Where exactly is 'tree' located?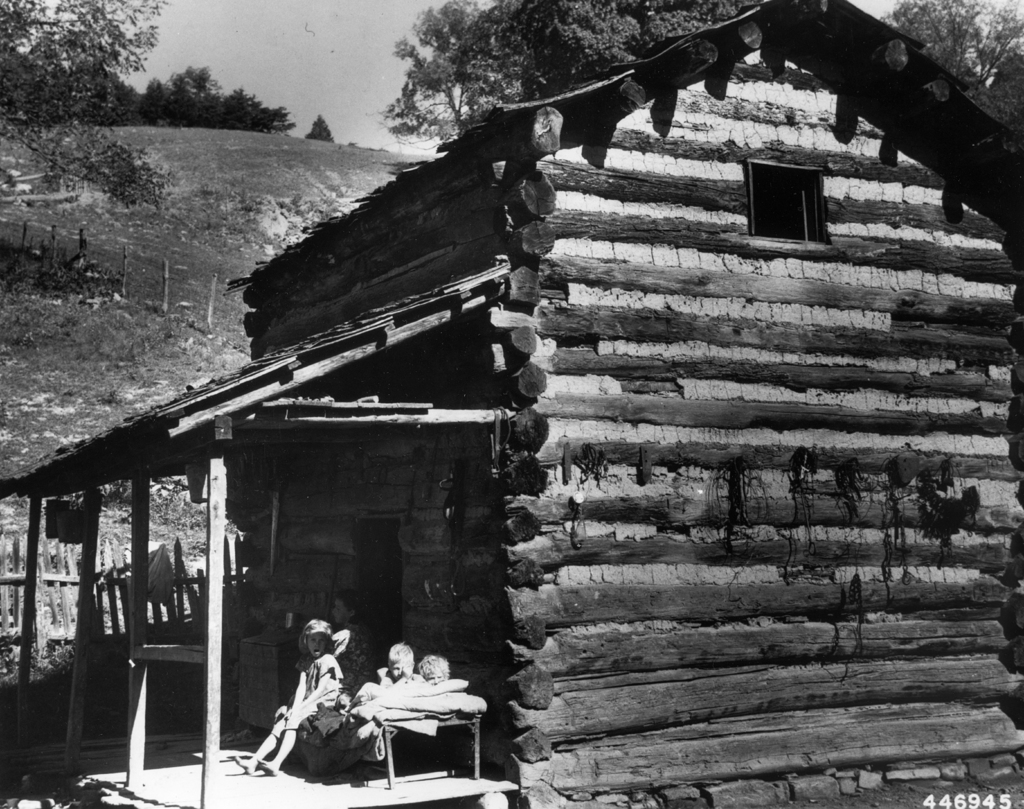
Its bounding box is [x1=359, y1=0, x2=761, y2=156].
